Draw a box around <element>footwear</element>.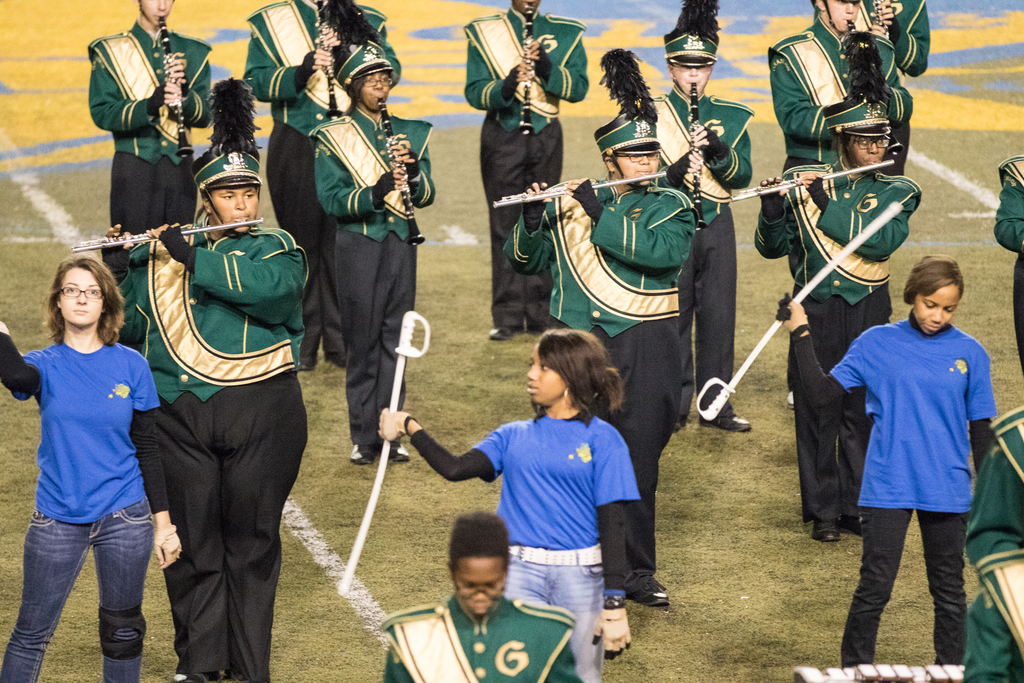
region(815, 528, 844, 545).
